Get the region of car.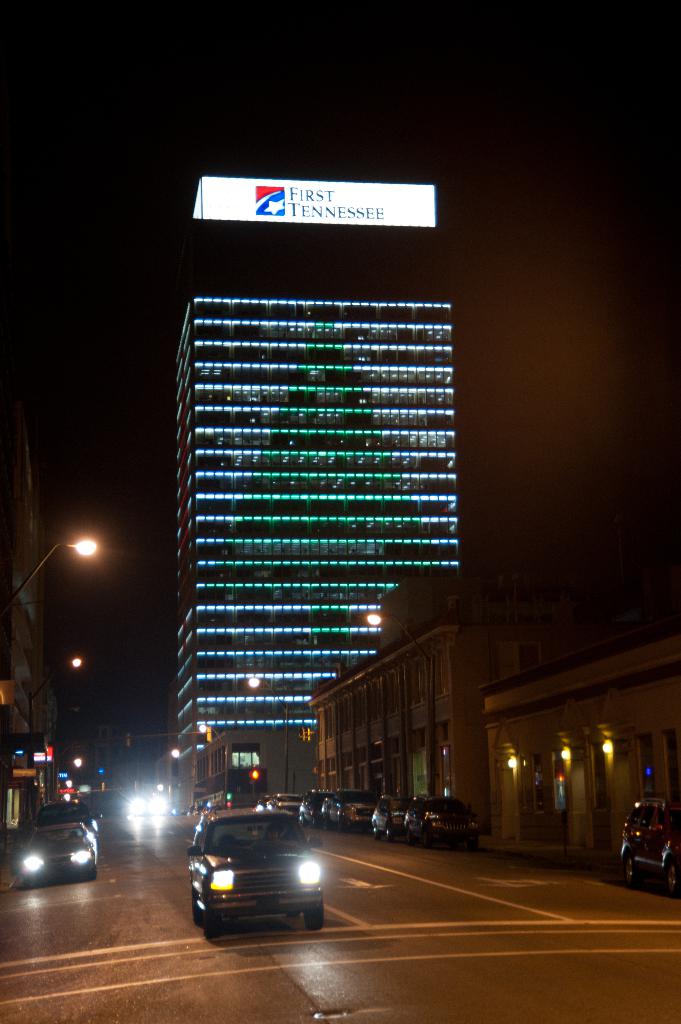
crop(17, 821, 97, 886).
